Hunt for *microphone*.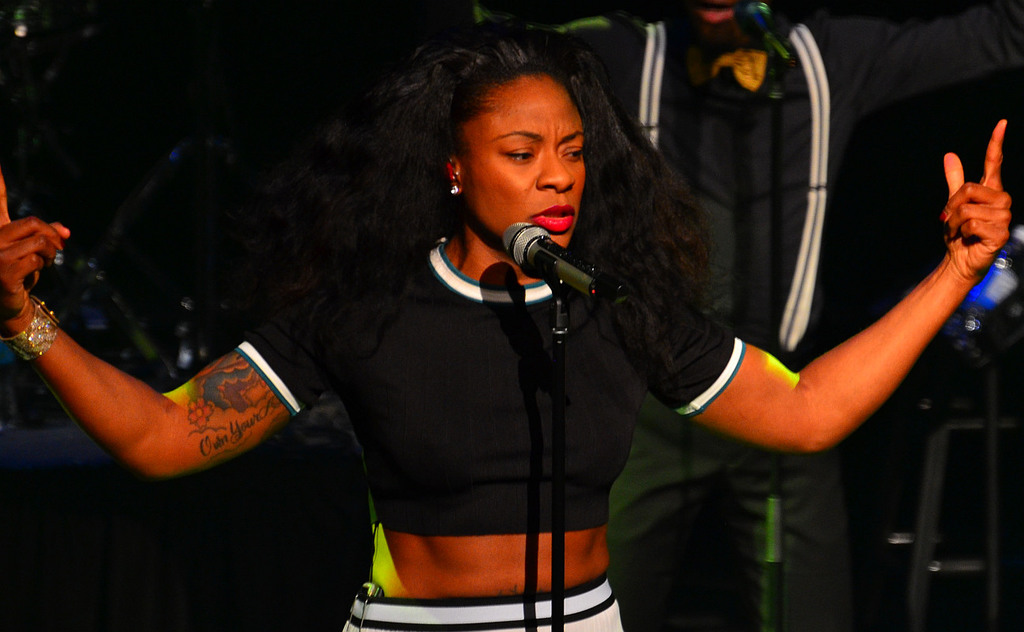
Hunted down at 730, 0, 791, 63.
